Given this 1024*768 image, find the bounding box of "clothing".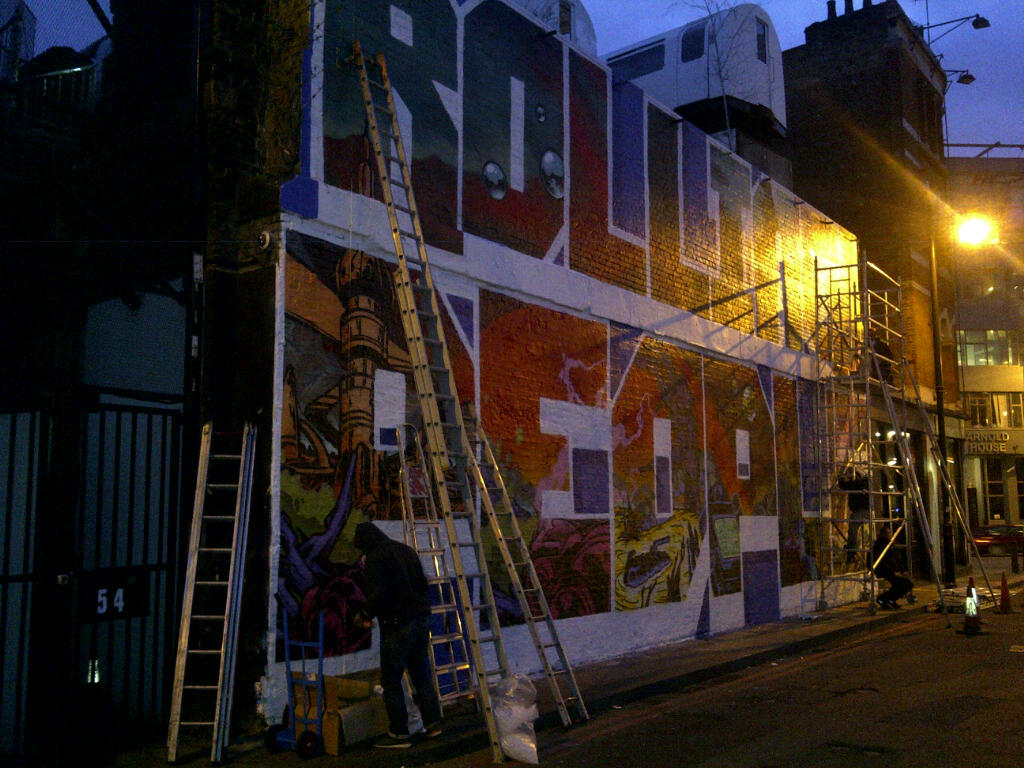
select_region(334, 522, 426, 722).
